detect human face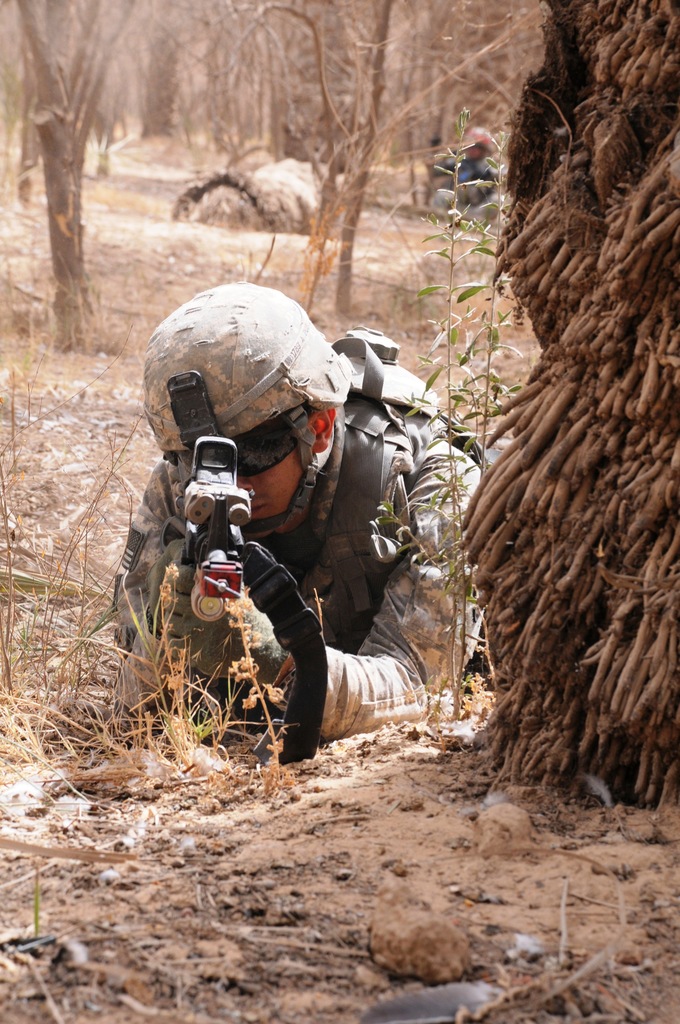
(x1=238, y1=414, x2=302, y2=522)
